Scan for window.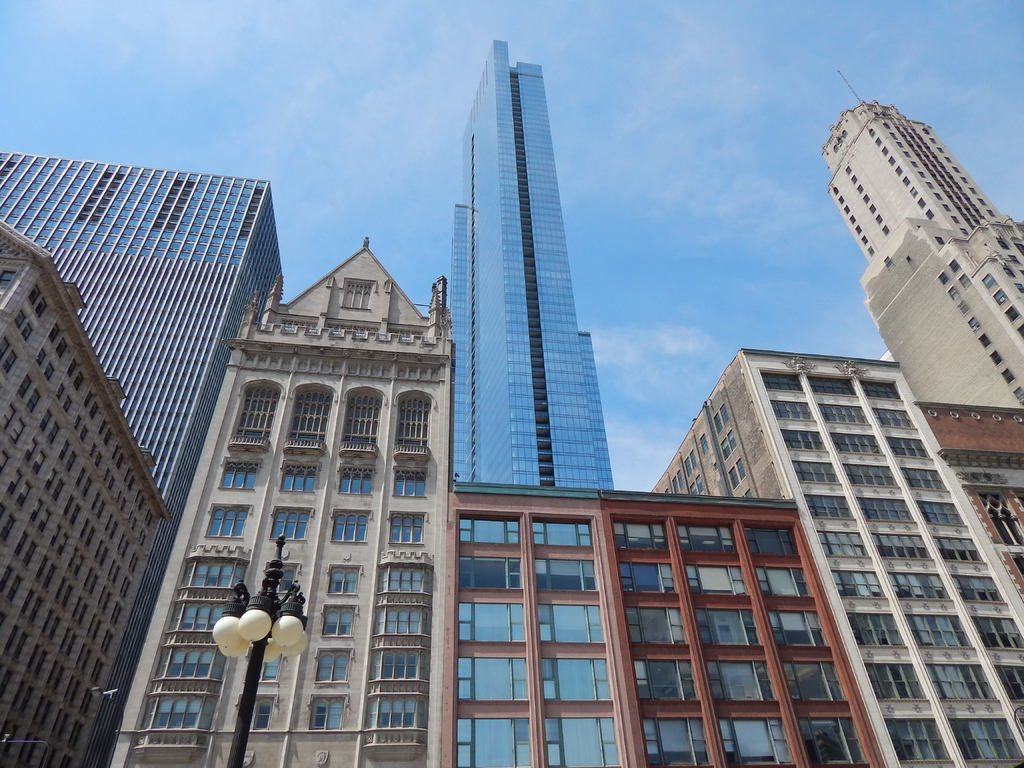
Scan result: bbox(630, 666, 710, 713).
